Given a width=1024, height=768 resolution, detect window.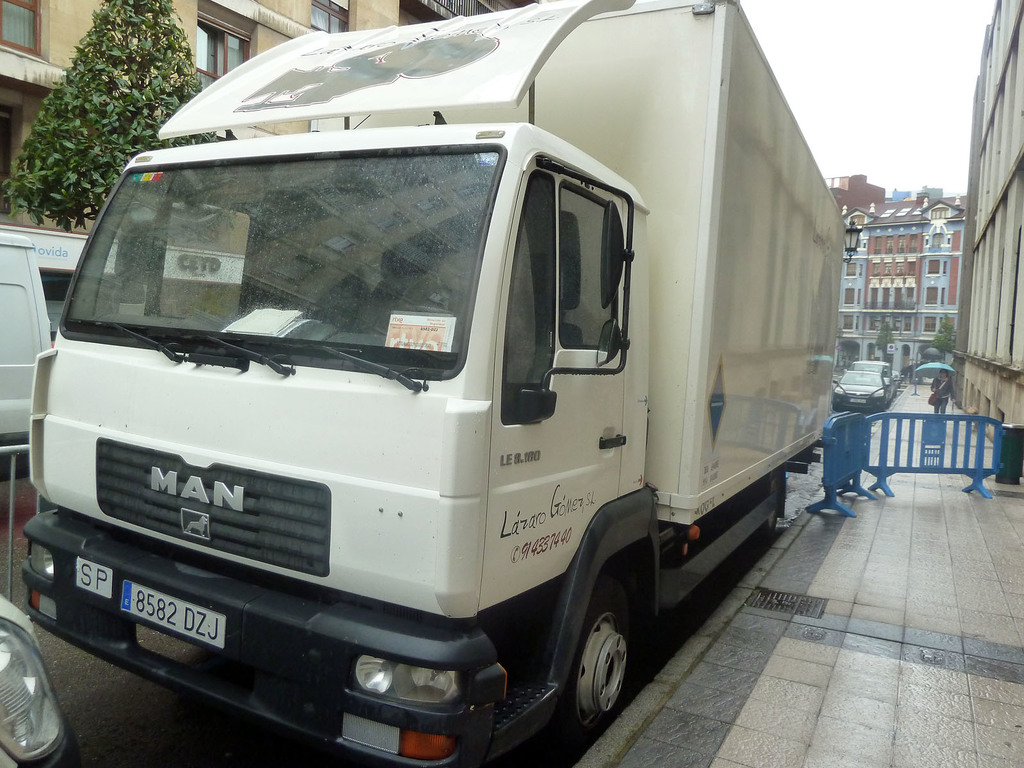
x1=193, y1=19, x2=255, y2=93.
